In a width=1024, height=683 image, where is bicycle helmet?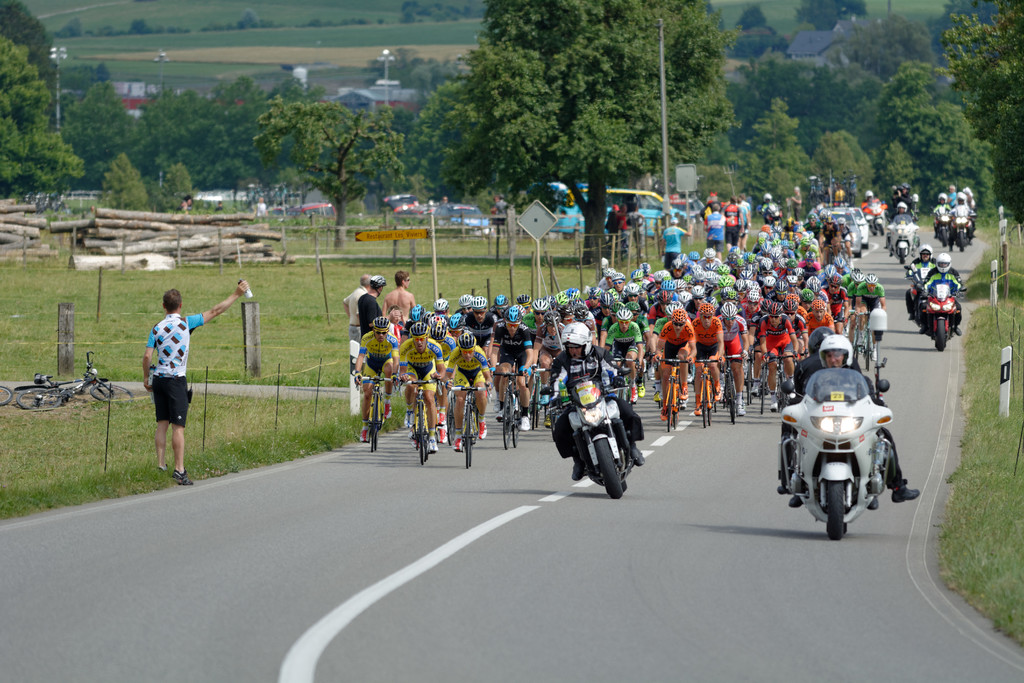
[434,299,446,313].
